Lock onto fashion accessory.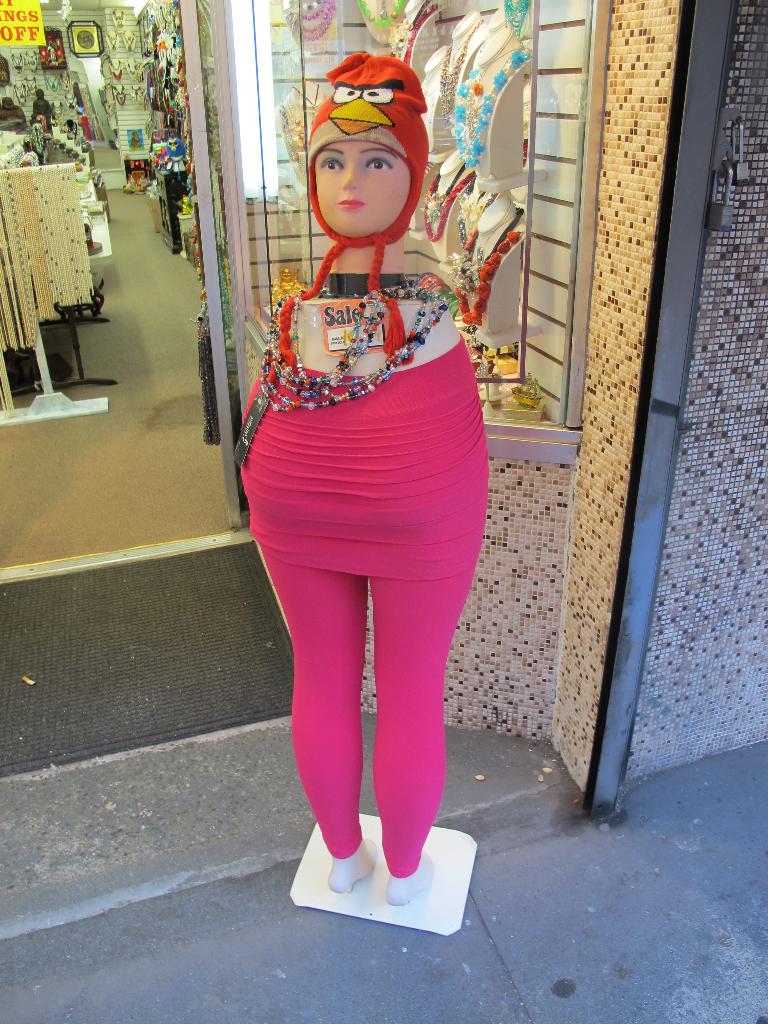
Locked: left=448, top=208, right=524, bottom=306.
